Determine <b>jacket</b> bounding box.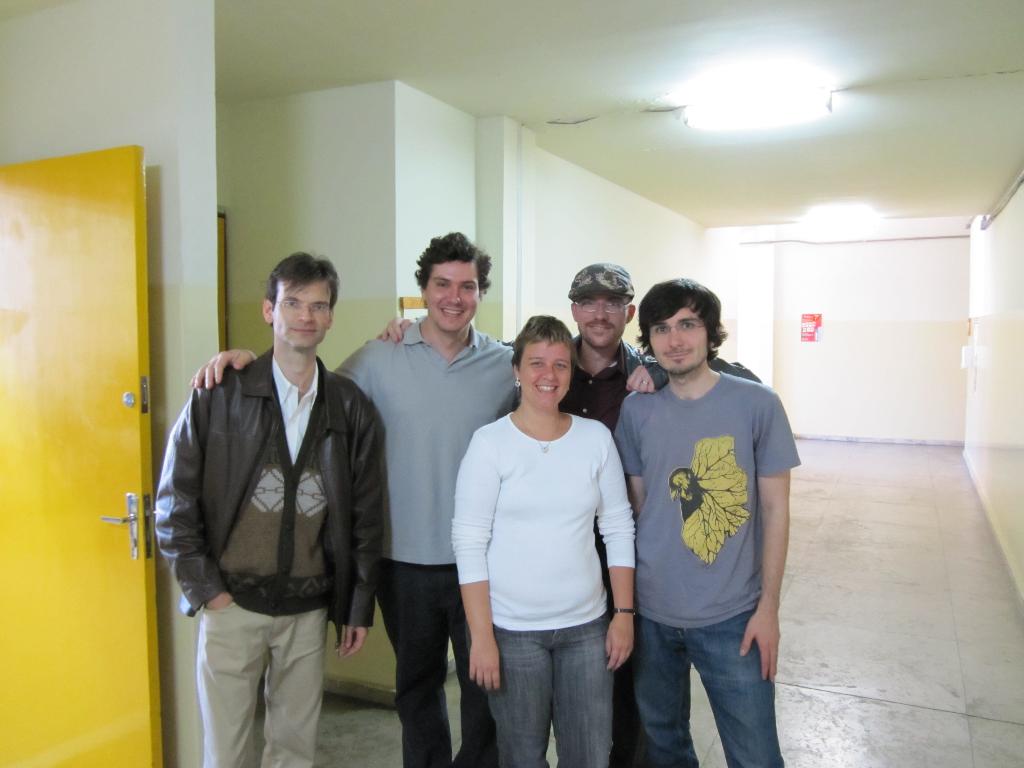
Determined: x1=163 y1=308 x2=379 y2=626.
